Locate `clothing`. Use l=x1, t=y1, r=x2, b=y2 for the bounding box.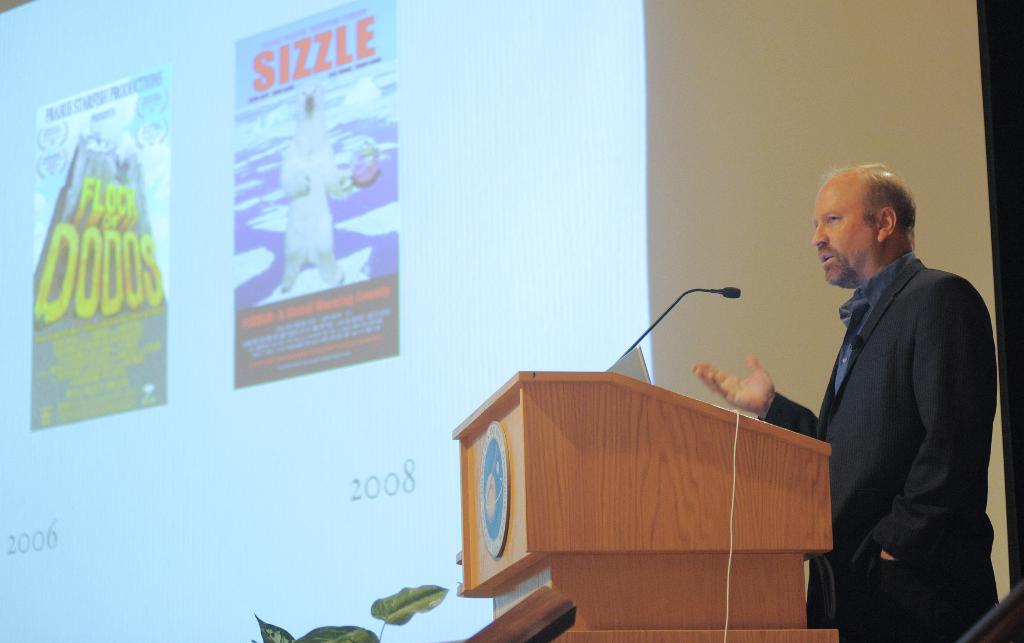
l=753, t=256, r=998, b=642.
